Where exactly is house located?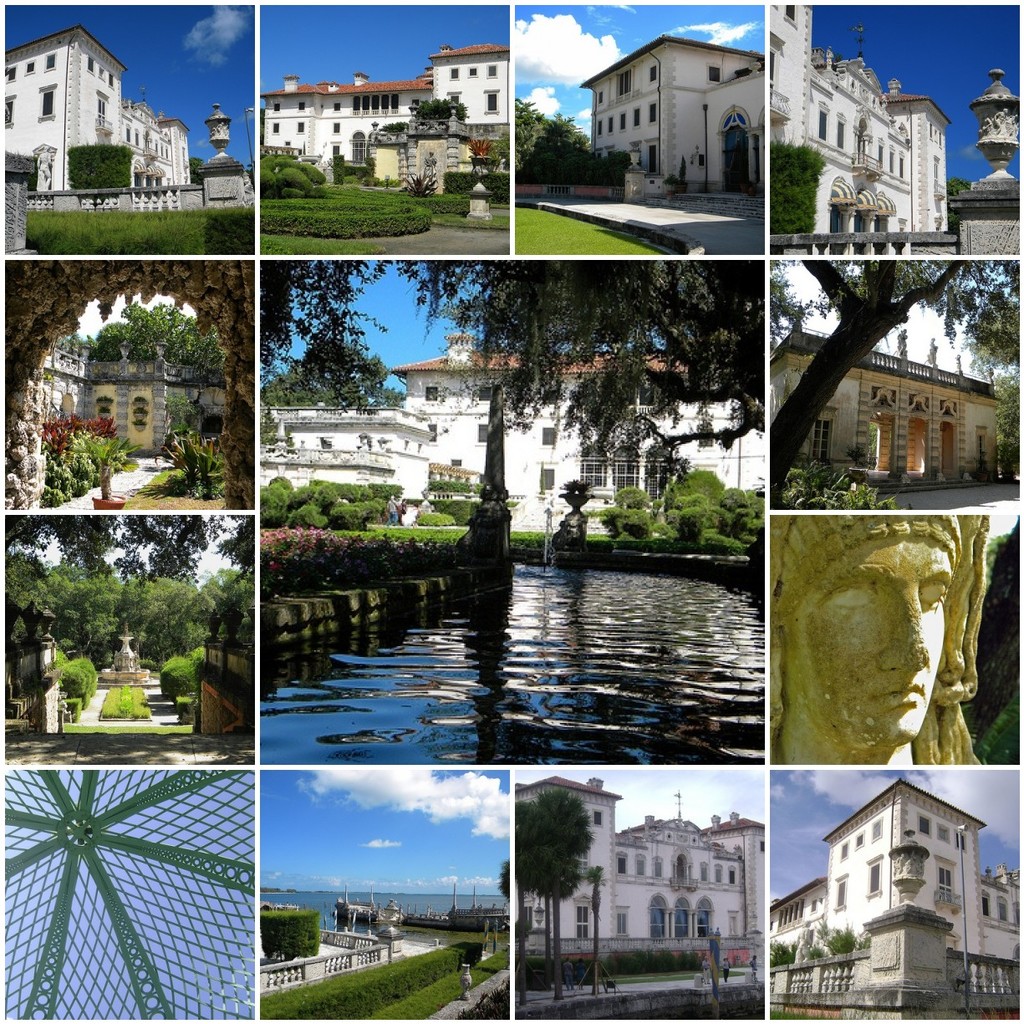
Its bounding box is box=[577, 38, 770, 188].
